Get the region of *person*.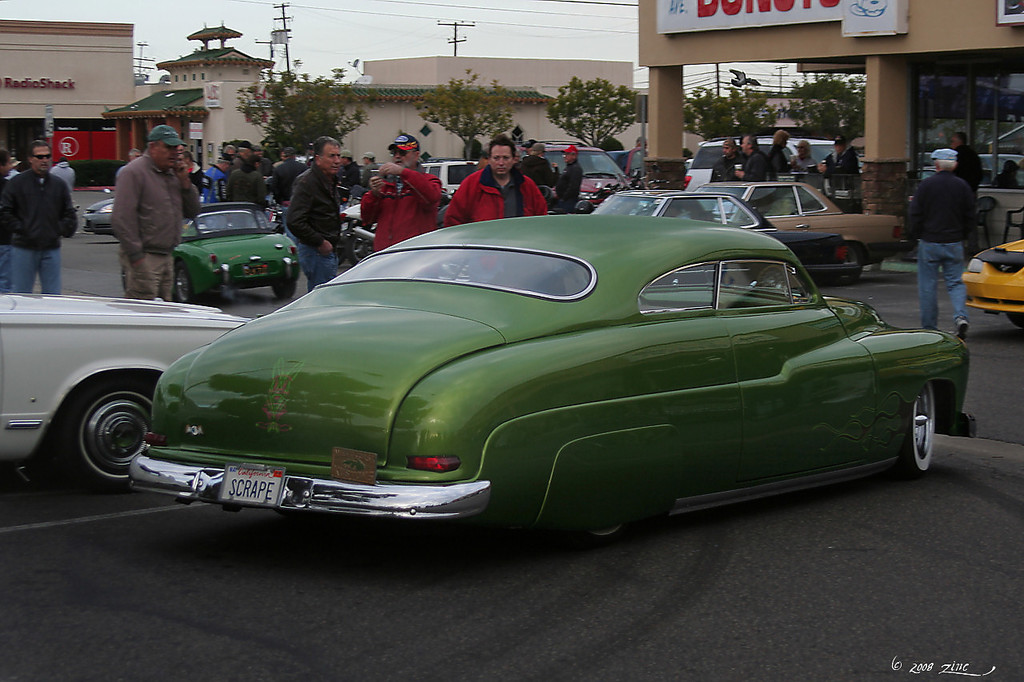
bbox(220, 145, 233, 163).
